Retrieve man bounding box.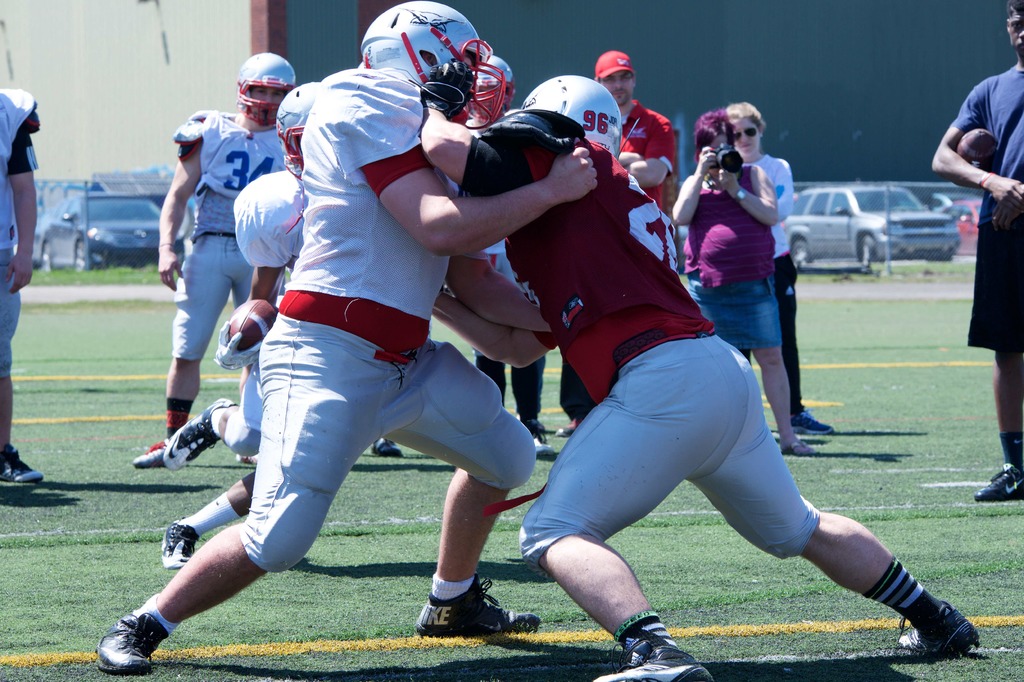
Bounding box: bbox(153, 69, 310, 470).
